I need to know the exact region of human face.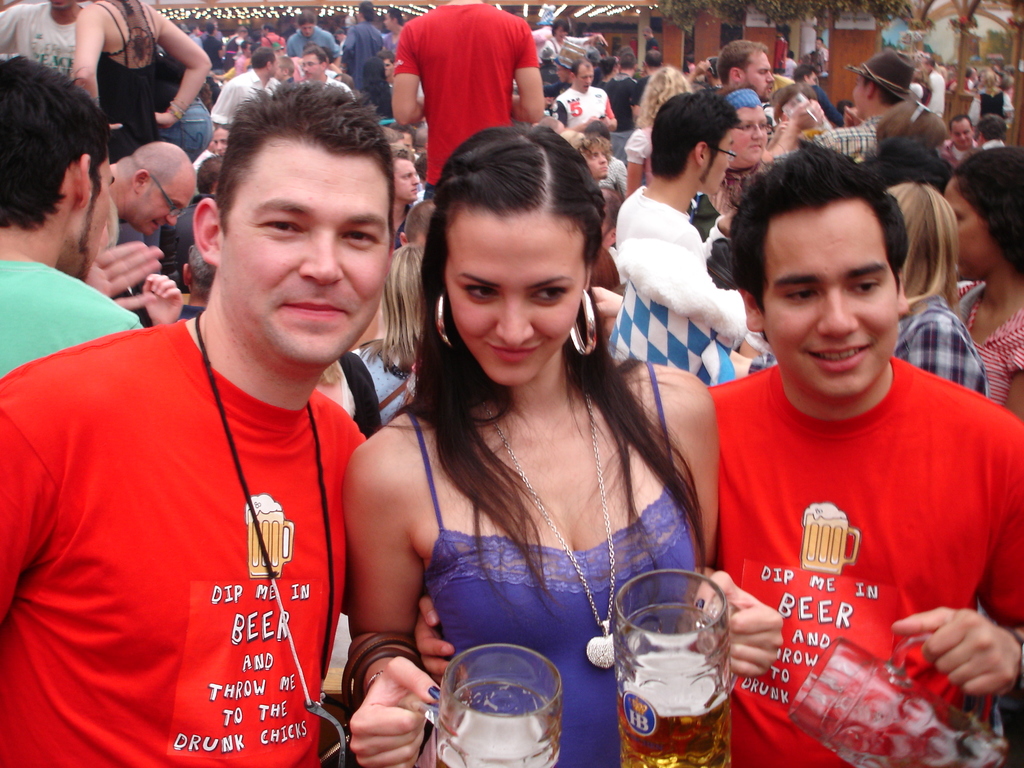
Region: Rect(938, 185, 989, 279).
